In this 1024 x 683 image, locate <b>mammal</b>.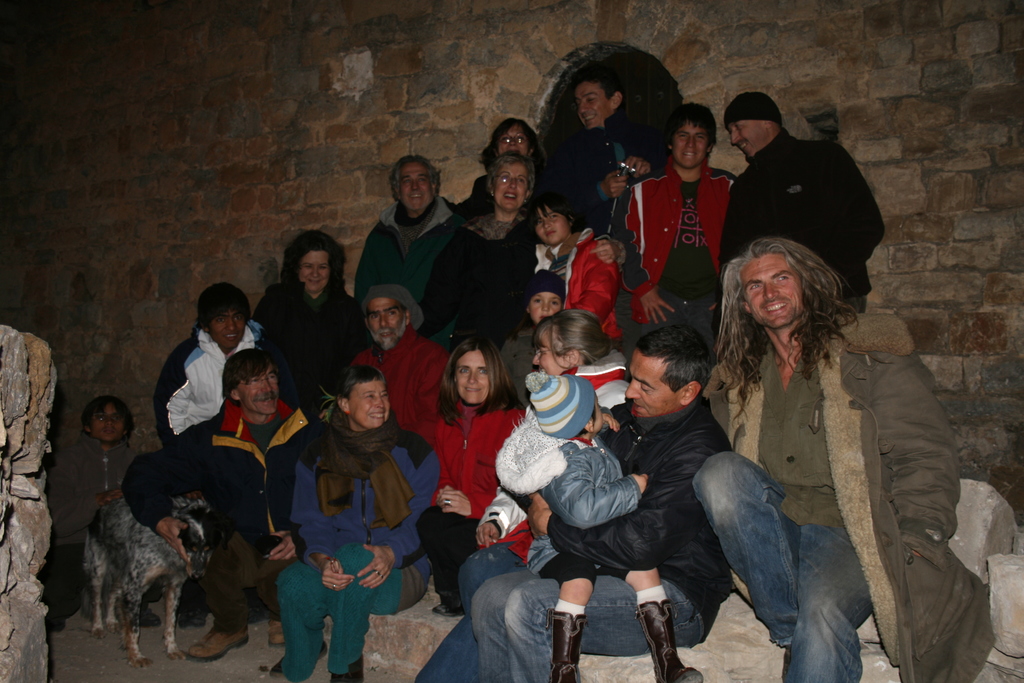
Bounding box: box(147, 285, 268, 443).
